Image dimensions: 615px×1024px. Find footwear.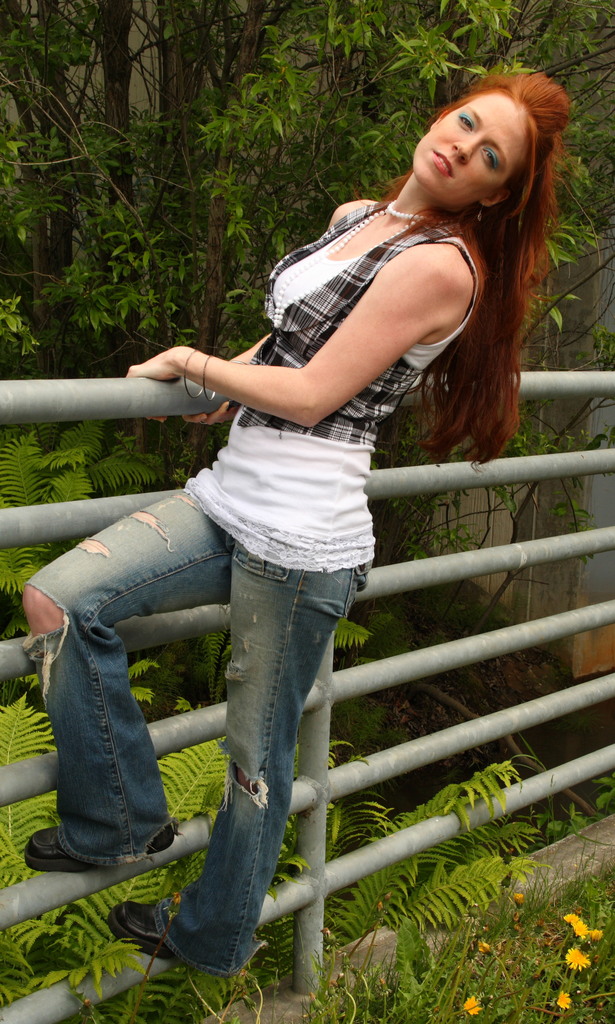
select_region(108, 892, 192, 961).
